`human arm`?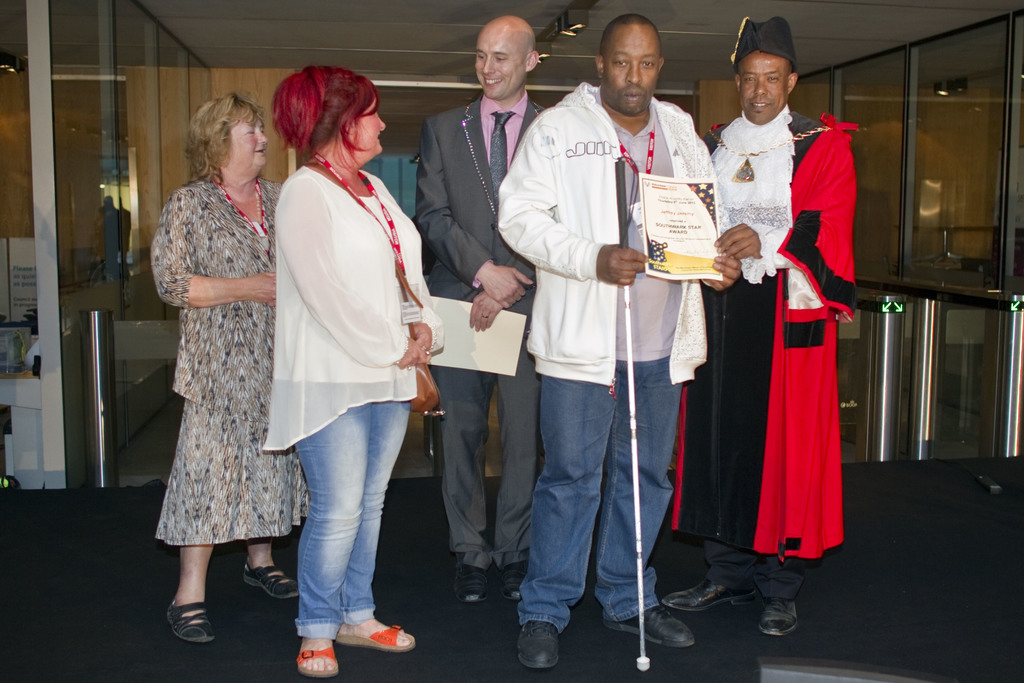
(161, 197, 279, 308)
